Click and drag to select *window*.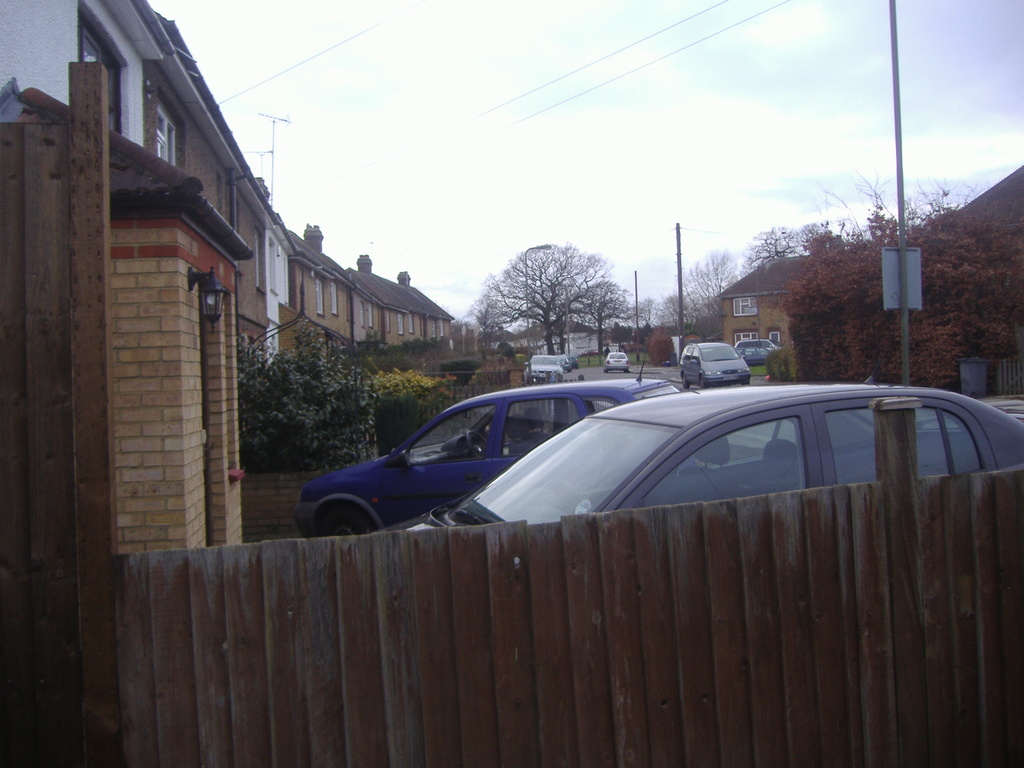
Selection: rect(627, 415, 808, 513).
